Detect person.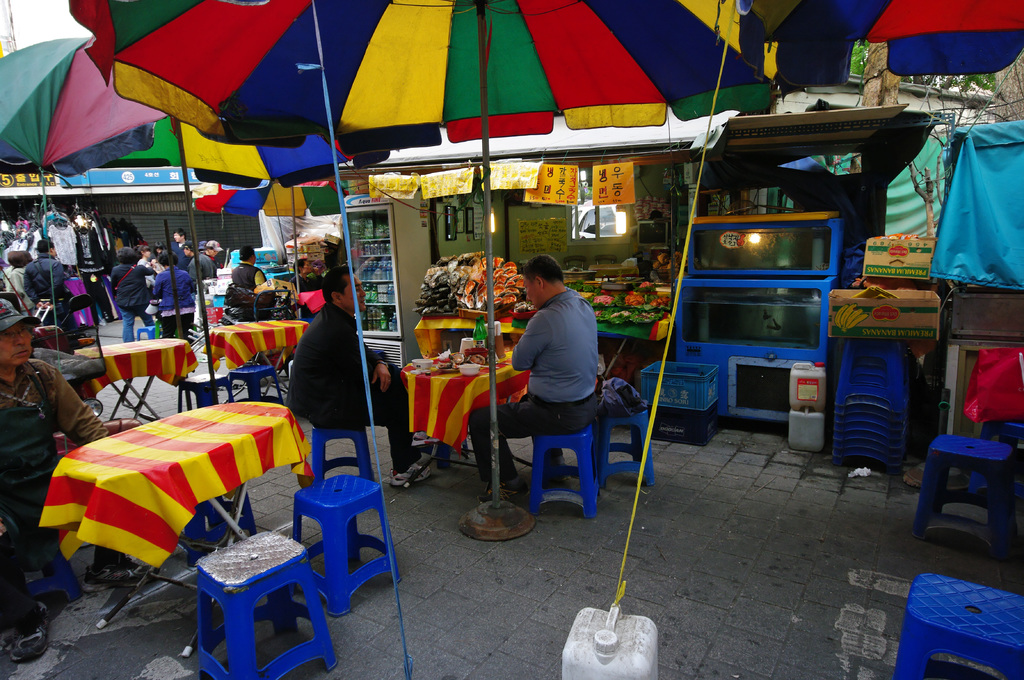
Detected at 232,244,267,322.
